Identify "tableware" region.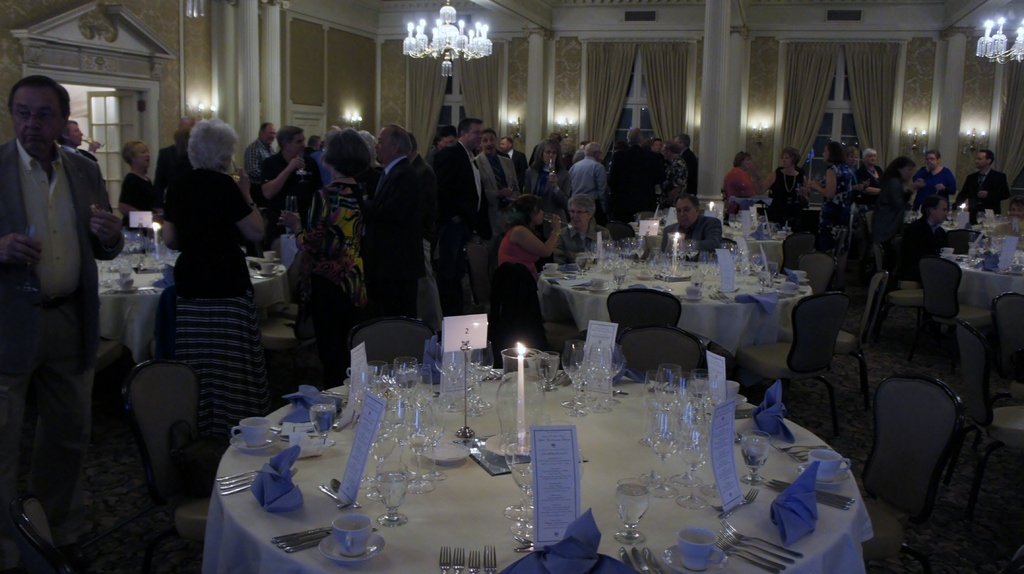
Region: locate(366, 422, 396, 502).
